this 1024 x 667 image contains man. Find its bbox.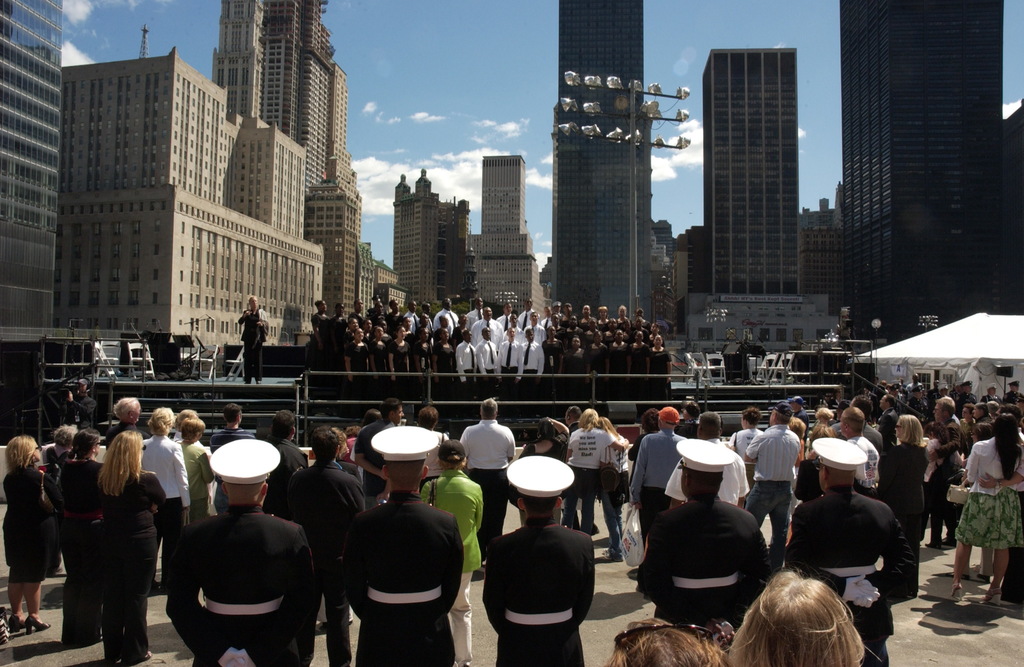
[x1=454, y1=394, x2=521, y2=554].
